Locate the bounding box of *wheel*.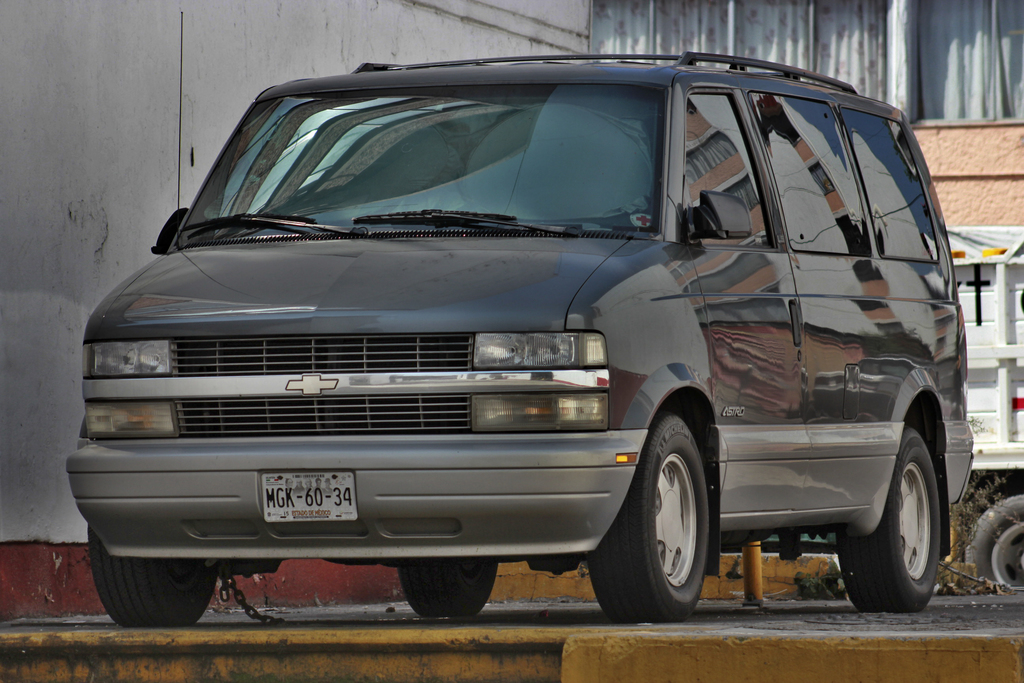
Bounding box: [584, 406, 712, 620].
